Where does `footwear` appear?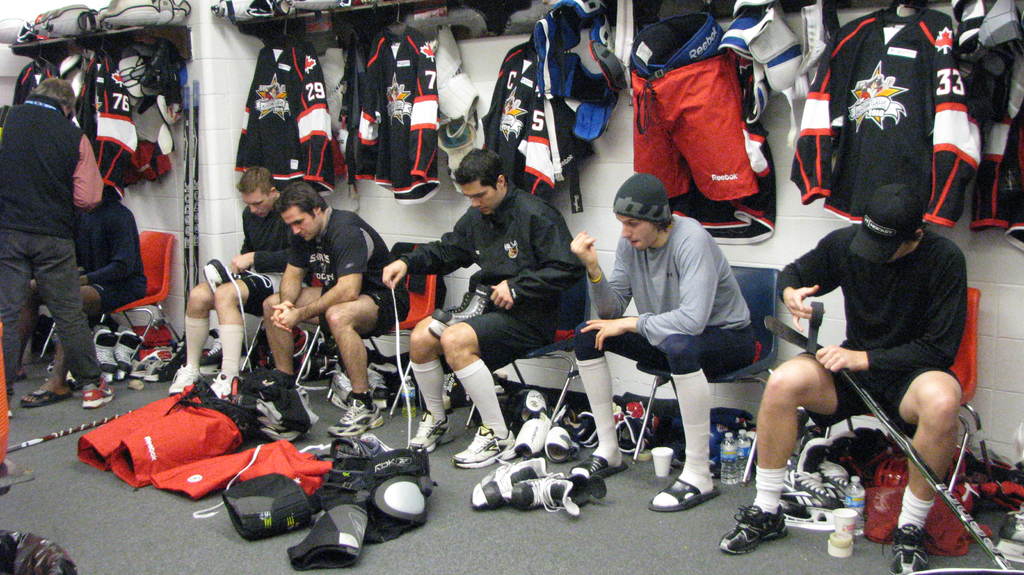
Appears at select_region(571, 452, 628, 481).
